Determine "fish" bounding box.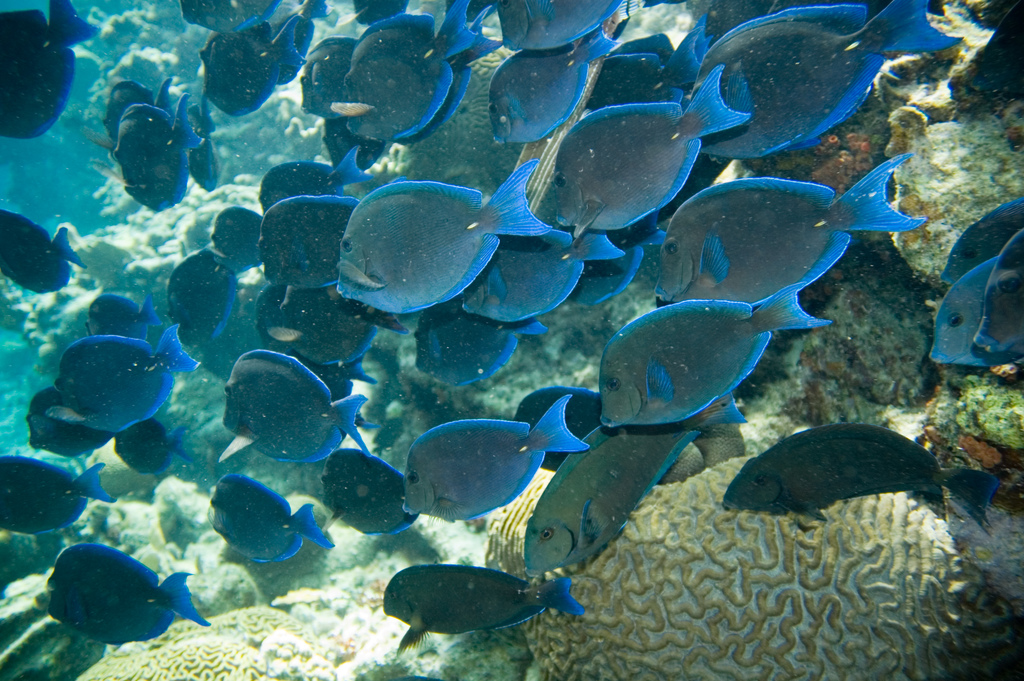
Determined: region(652, 147, 926, 304).
